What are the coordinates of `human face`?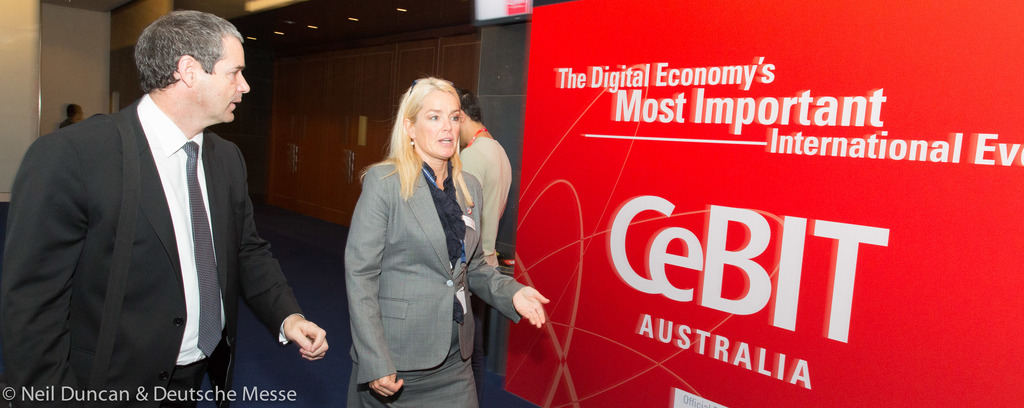
left=414, top=90, right=461, bottom=159.
